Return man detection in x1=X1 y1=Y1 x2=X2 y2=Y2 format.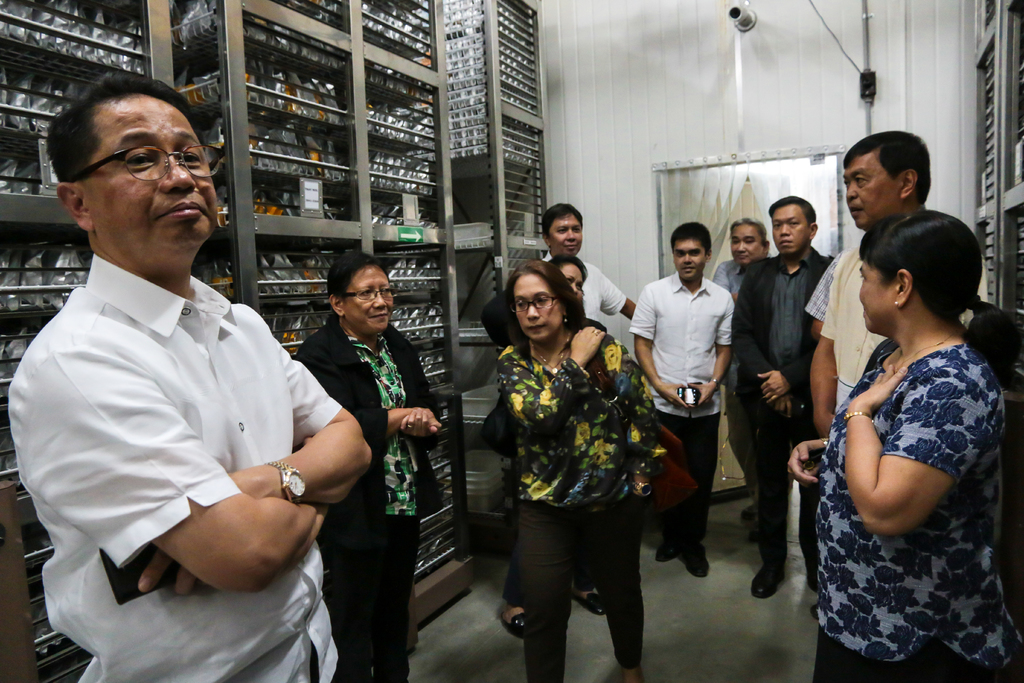
x1=736 y1=195 x2=840 y2=601.
